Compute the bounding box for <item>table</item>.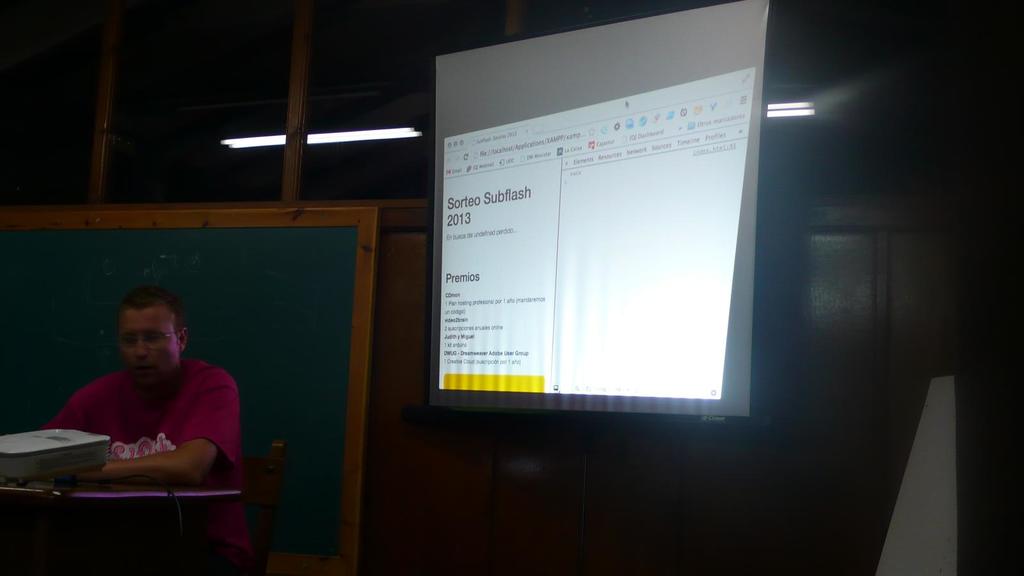
box(11, 467, 300, 575).
